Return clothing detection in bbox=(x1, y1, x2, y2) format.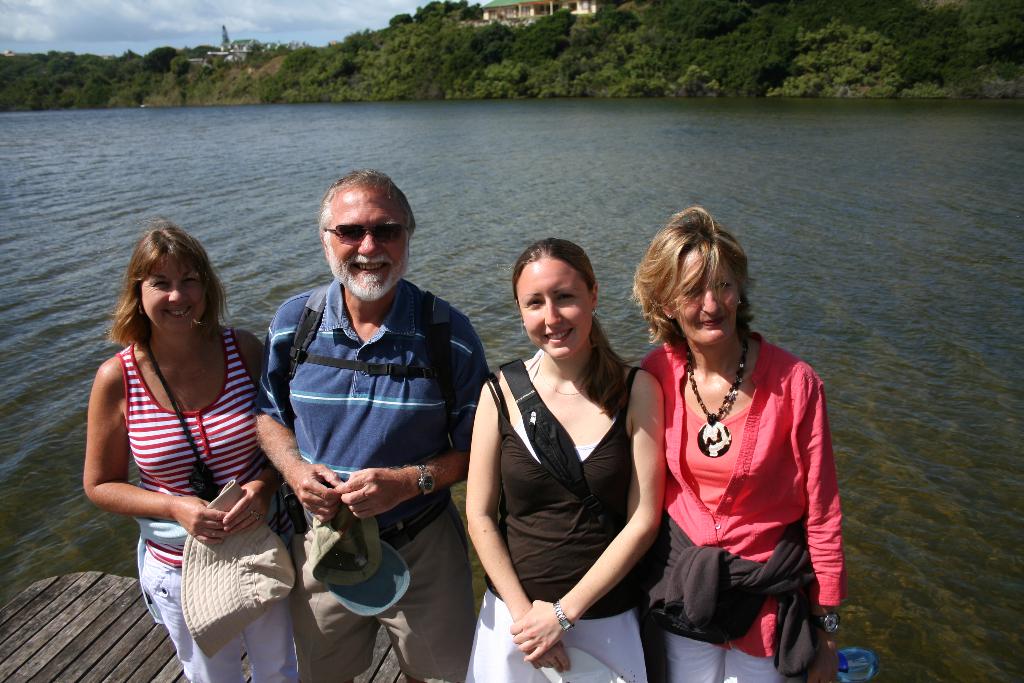
bbox=(264, 281, 502, 682).
